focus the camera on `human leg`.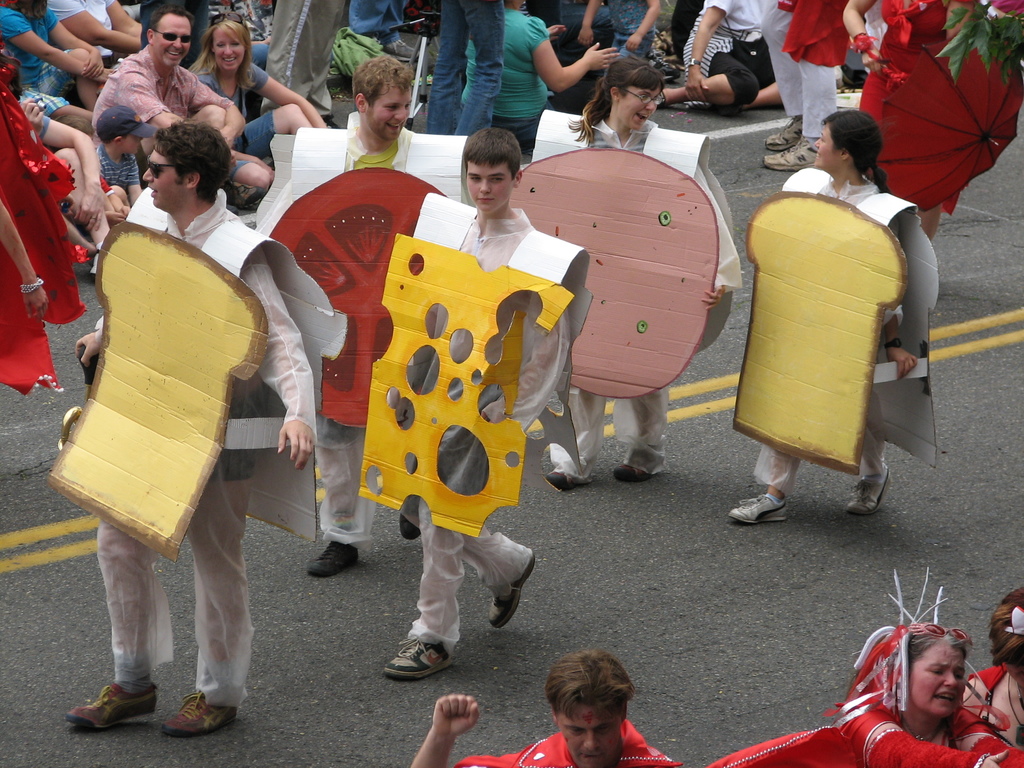
Focus region: Rect(614, 382, 666, 477).
